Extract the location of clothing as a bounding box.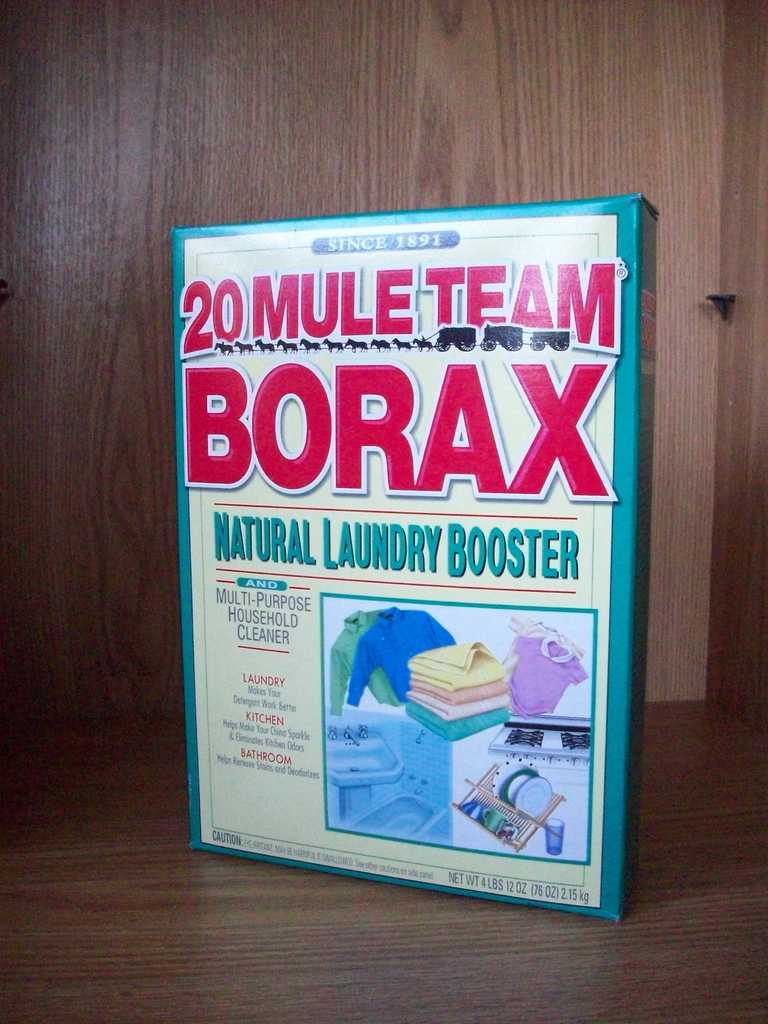
left=342, top=604, right=457, bottom=705.
